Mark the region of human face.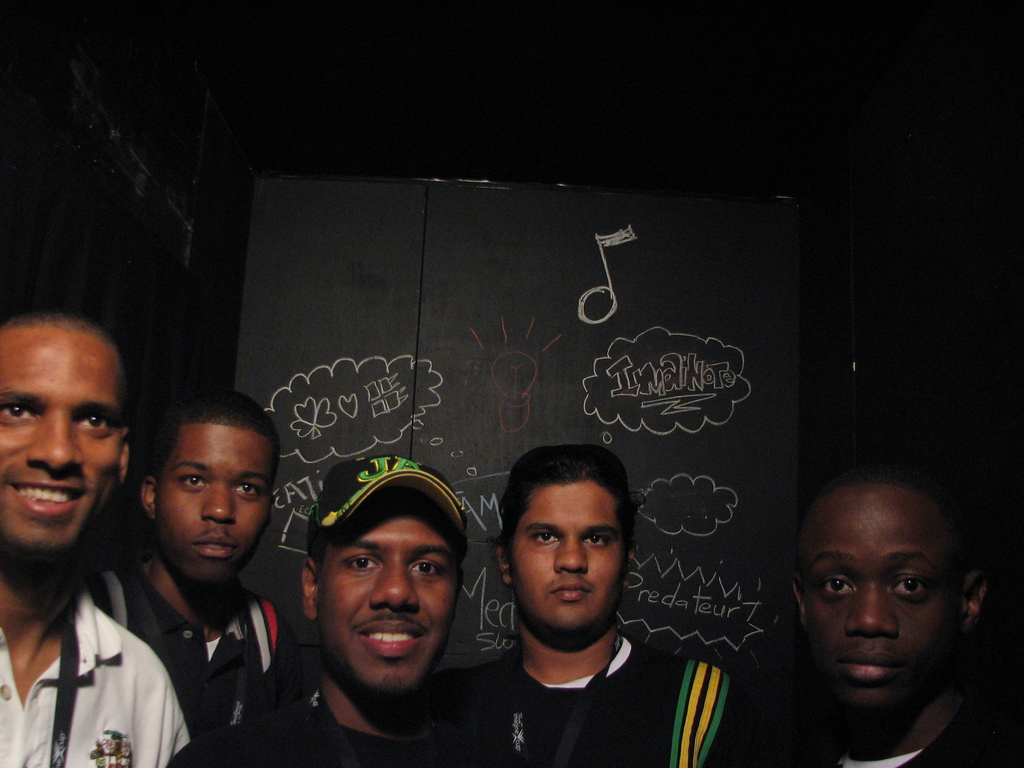
Region: bbox=[507, 482, 625, 638].
